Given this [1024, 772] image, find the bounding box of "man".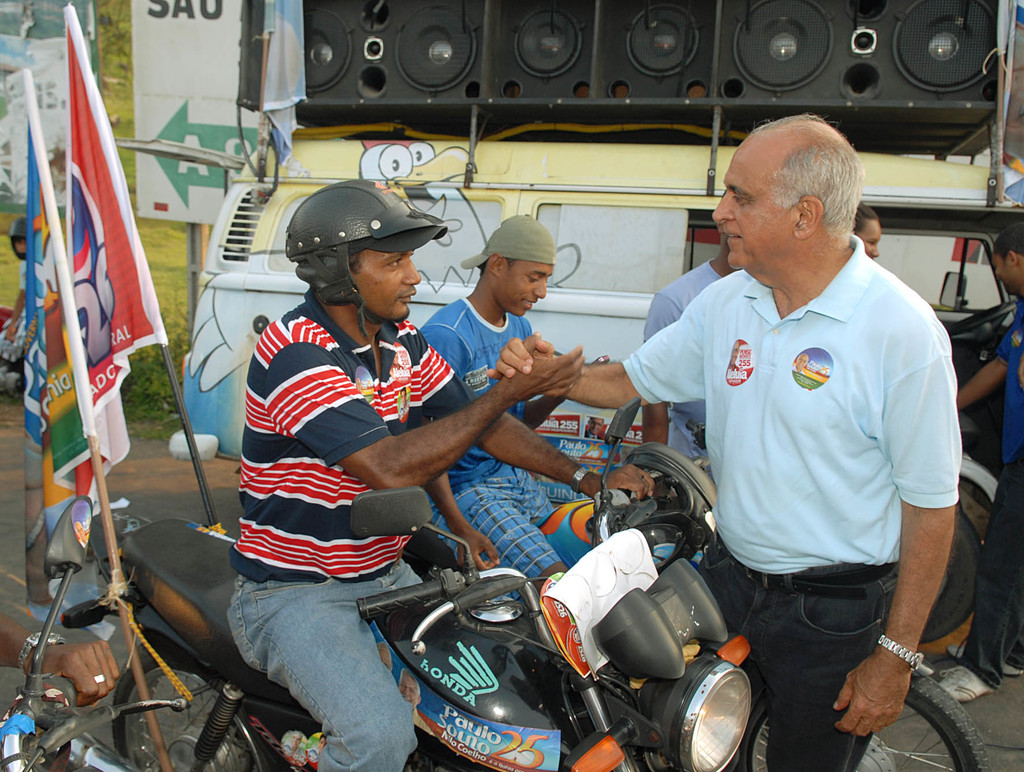
bbox=[223, 177, 657, 768].
